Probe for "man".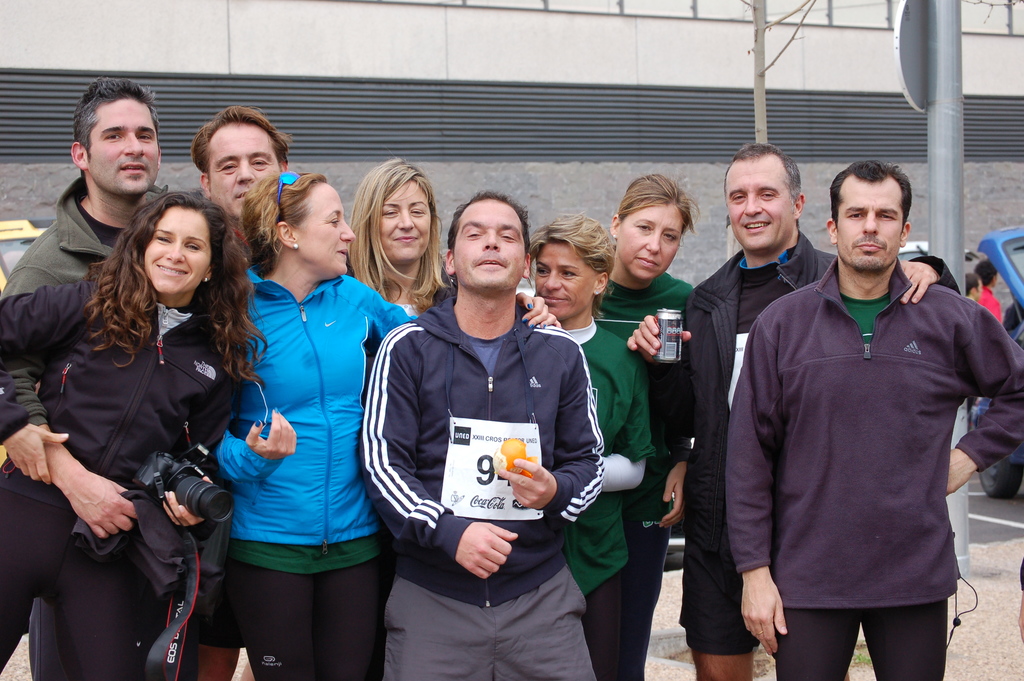
Probe result: pyautogui.locateOnScreen(723, 158, 1023, 680).
